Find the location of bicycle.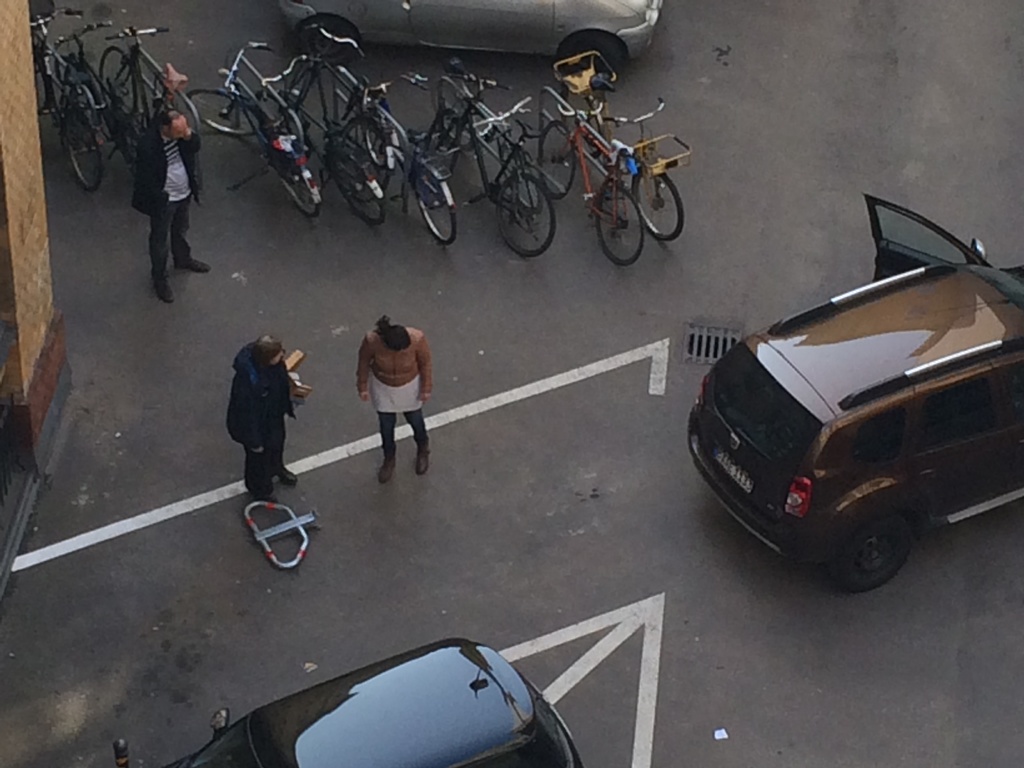
Location: box=[188, 36, 337, 224].
